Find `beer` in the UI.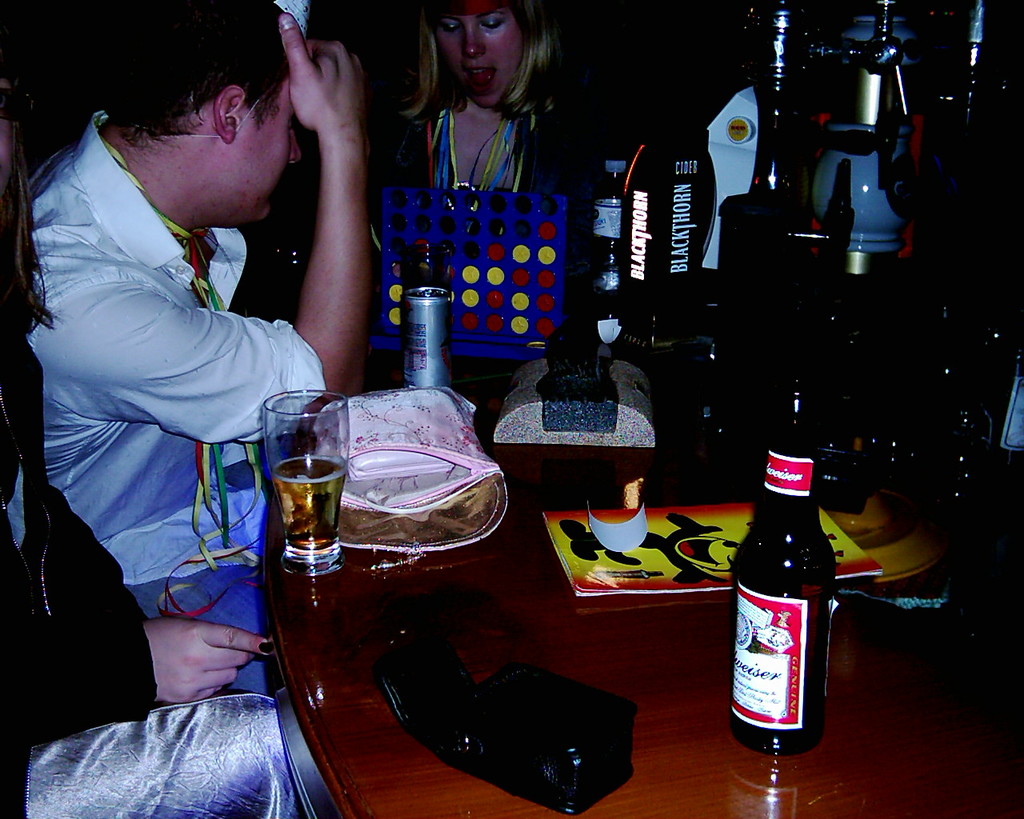
UI element at (280, 457, 344, 565).
